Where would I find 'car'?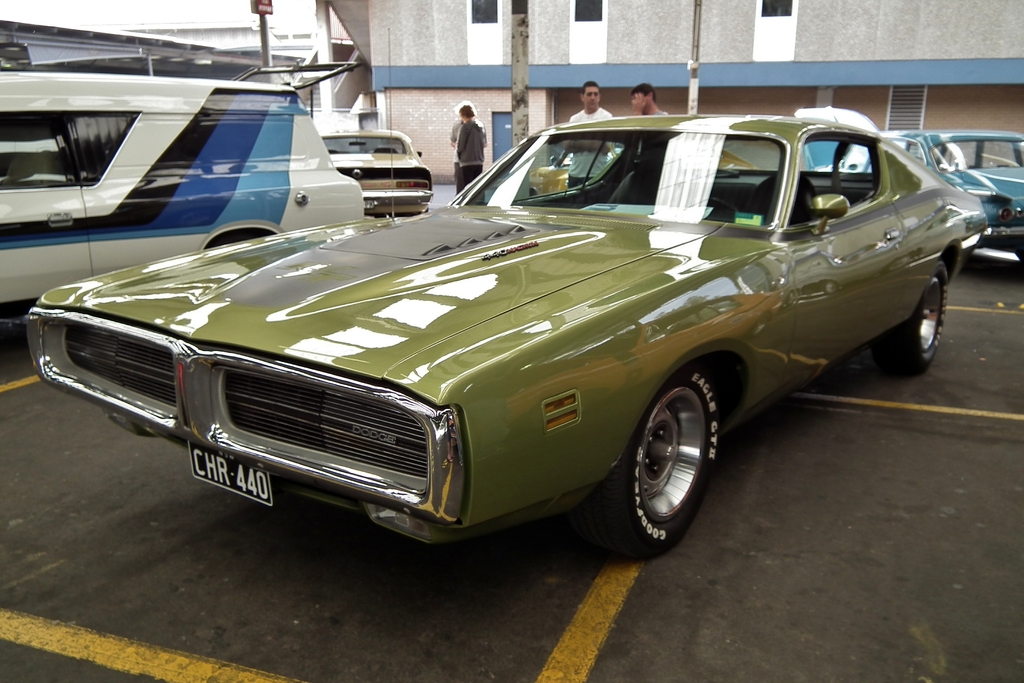
At 43, 111, 957, 570.
